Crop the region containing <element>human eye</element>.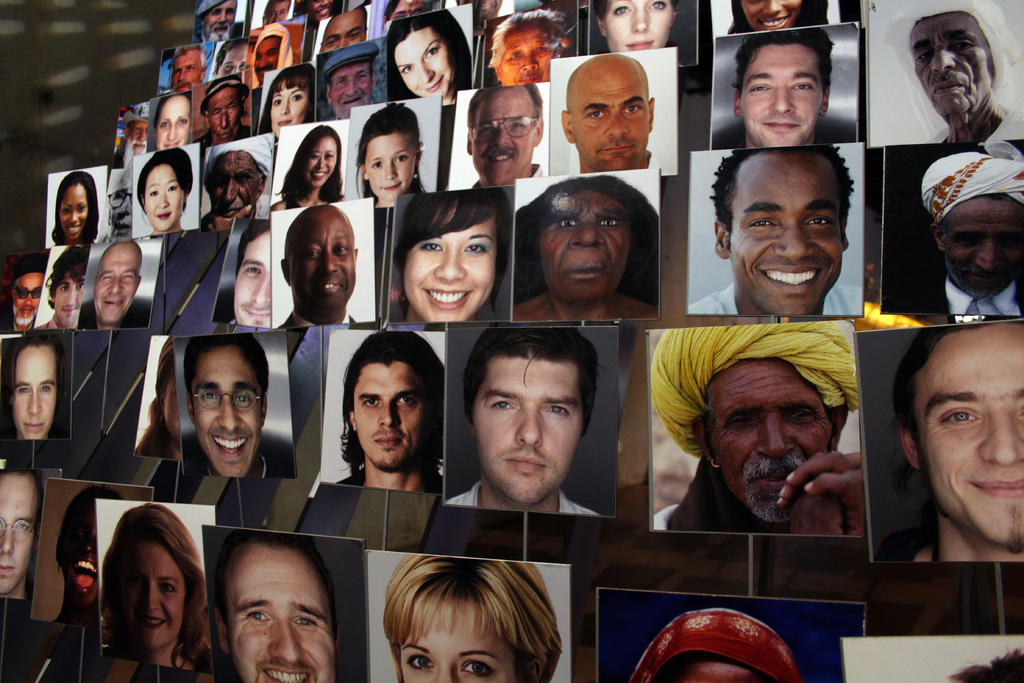
Crop region: {"left": 240, "top": 62, "right": 245, "bottom": 69}.
